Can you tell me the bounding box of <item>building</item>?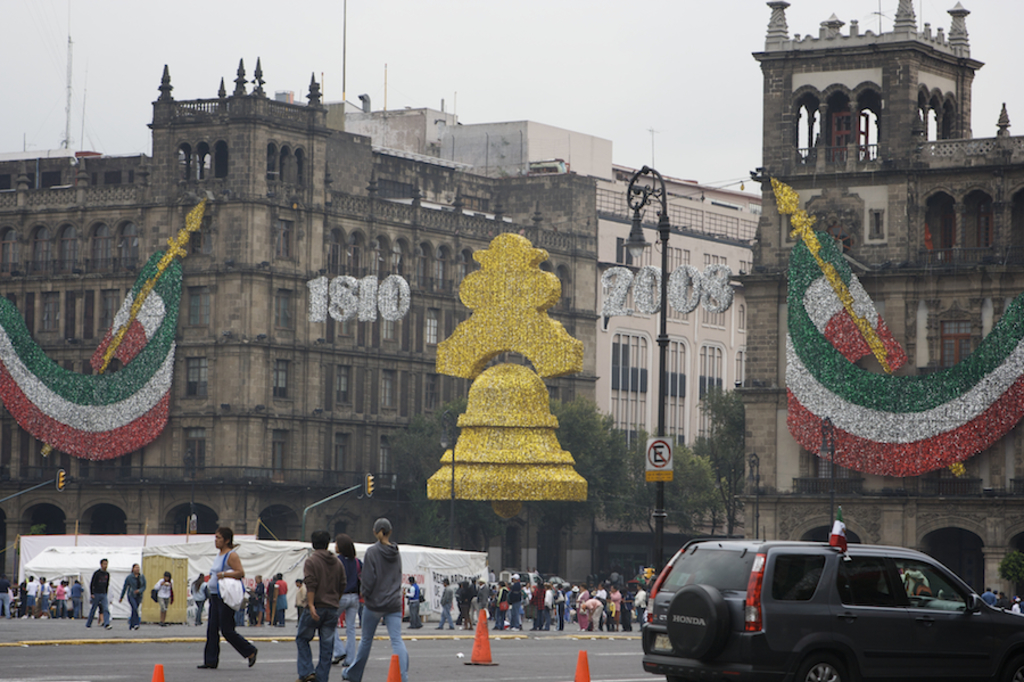
rect(0, 56, 597, 591).
